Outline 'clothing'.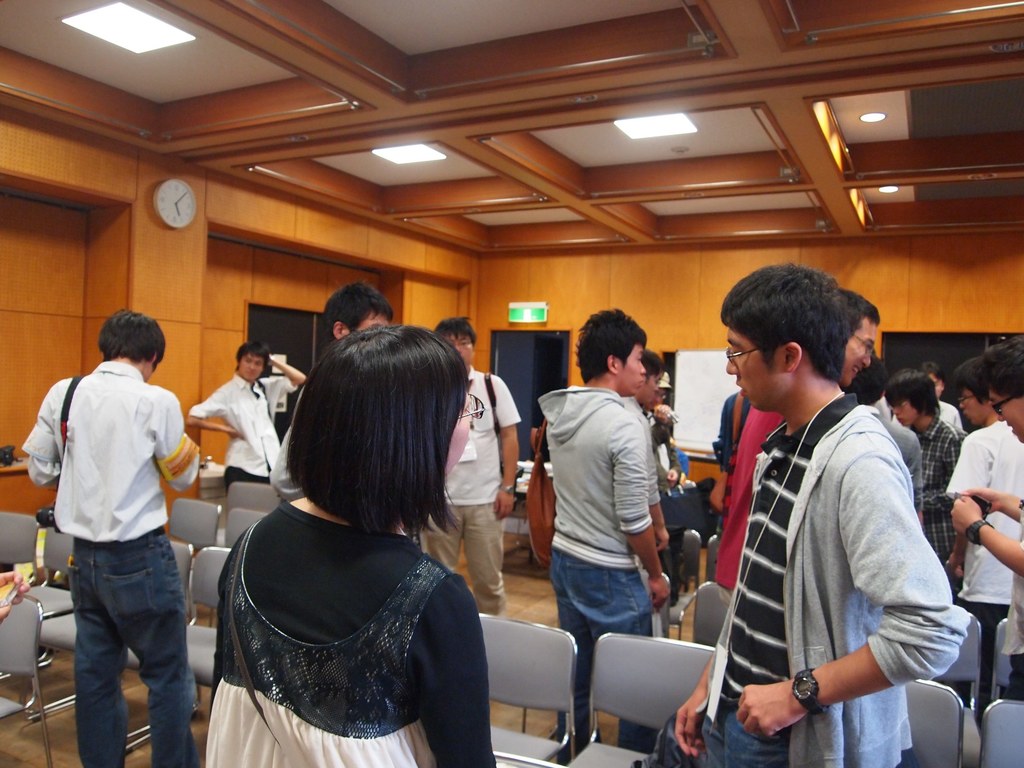
Outline: <box>915,420,957,557</box>.
